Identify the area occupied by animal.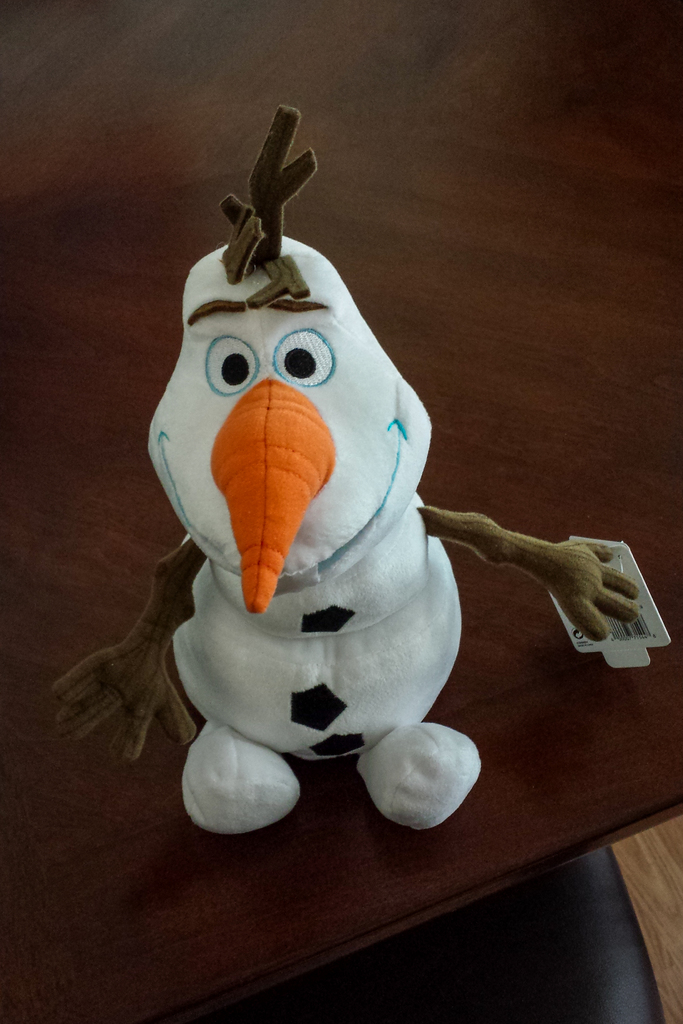
Area: left=53, top=102, right=636, bottom=839.
